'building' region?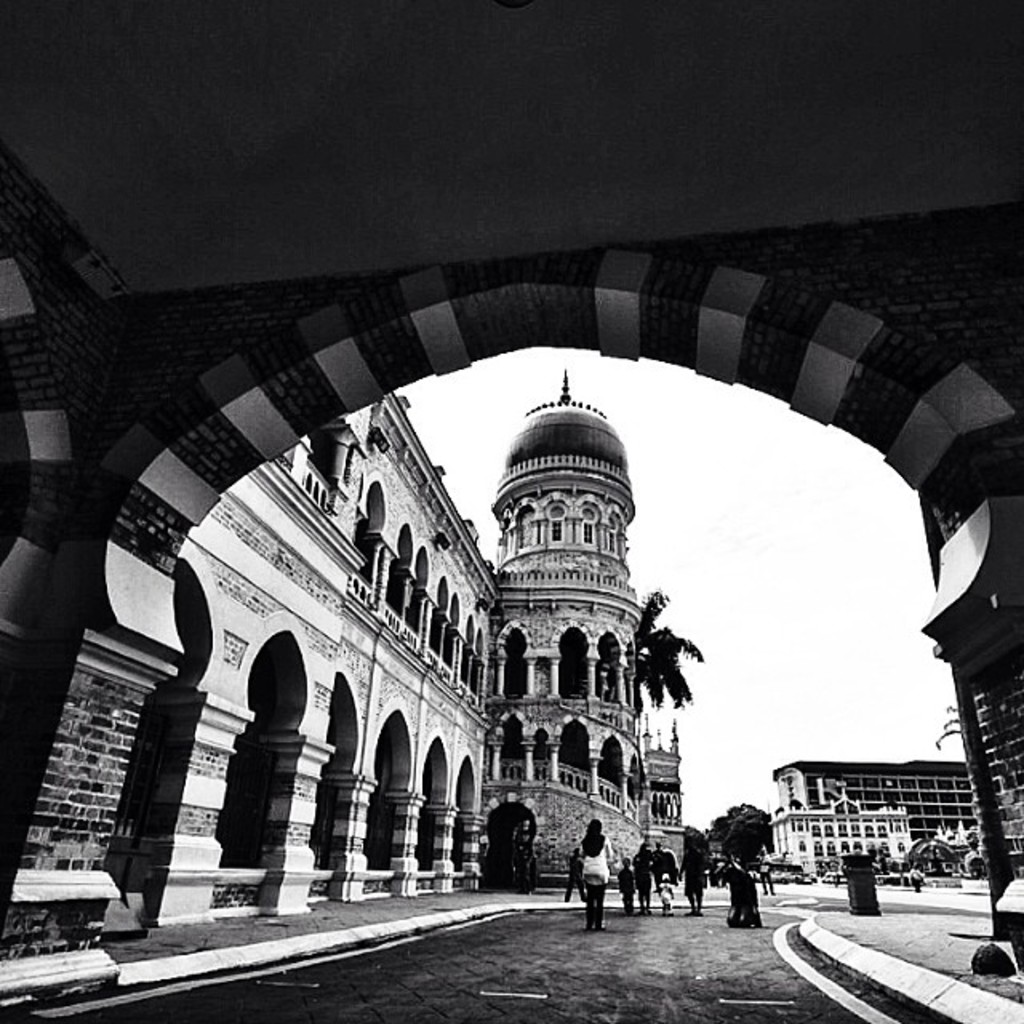
(770, 754, 981, 866)
